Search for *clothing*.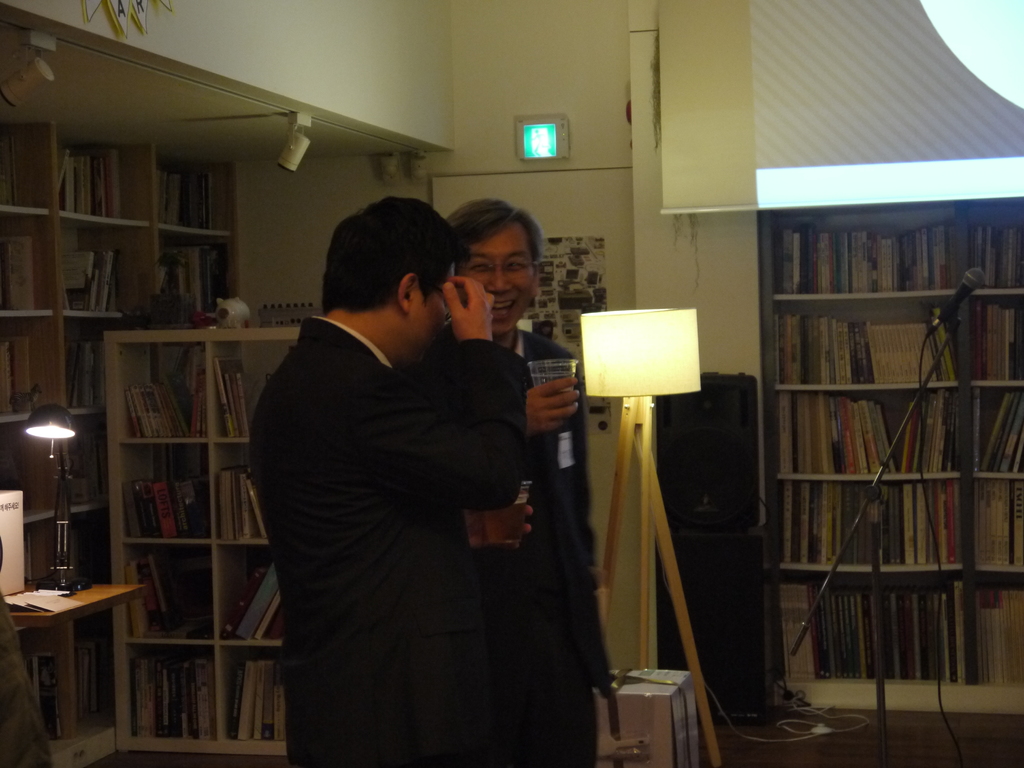
Found at (left=252, top=312, right=540, bottom=767).
